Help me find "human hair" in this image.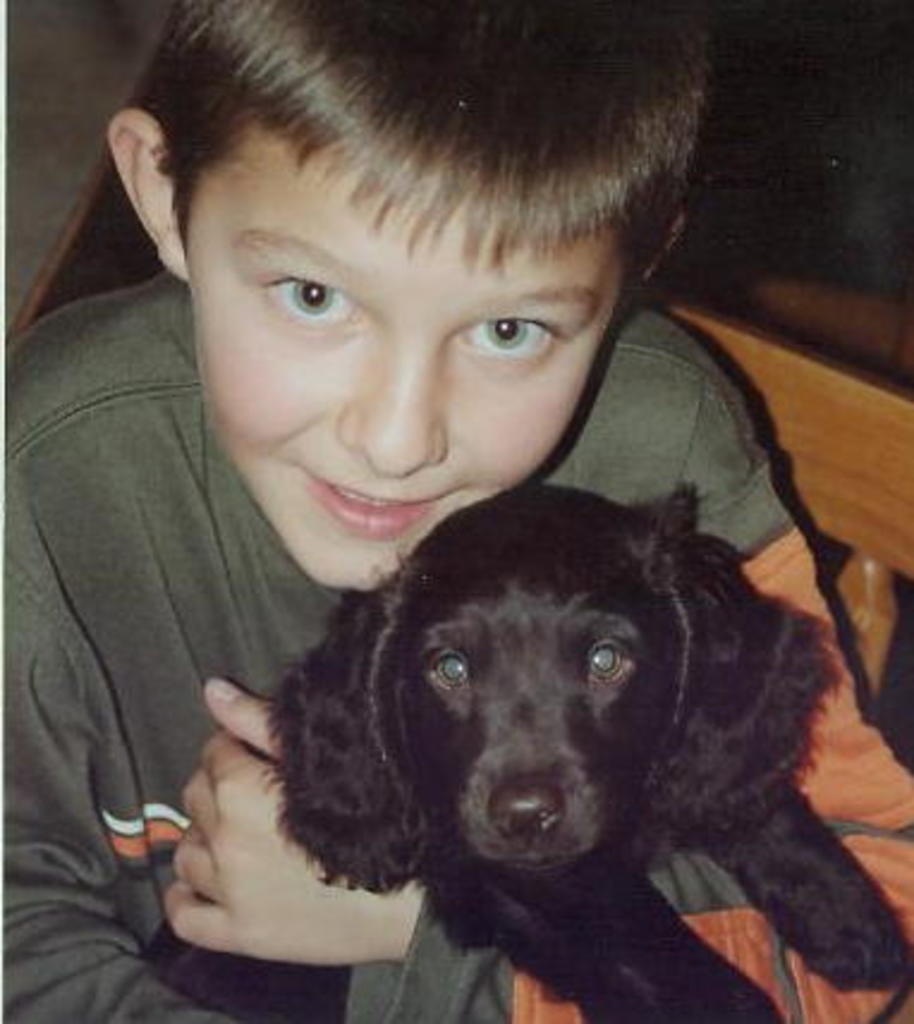
Found it: <bbox>136, 48, 689, 292</bbox>.
